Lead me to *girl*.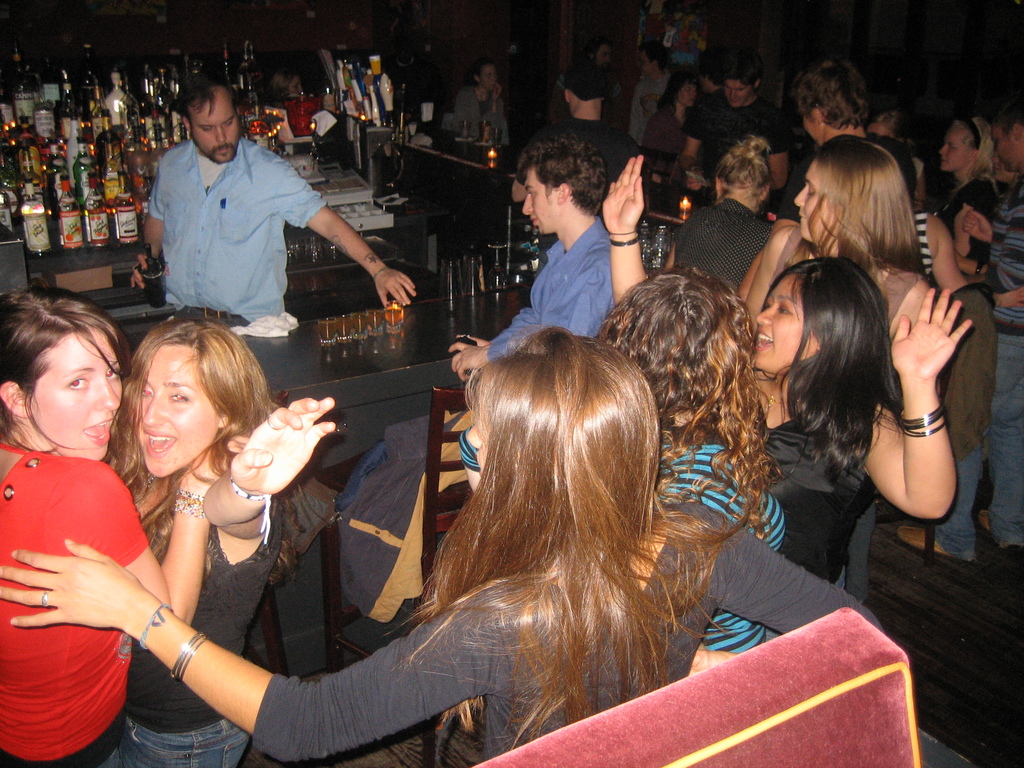
Lead to {"left": 0, "top": 321, "right": 885, "bottom": 765}.
